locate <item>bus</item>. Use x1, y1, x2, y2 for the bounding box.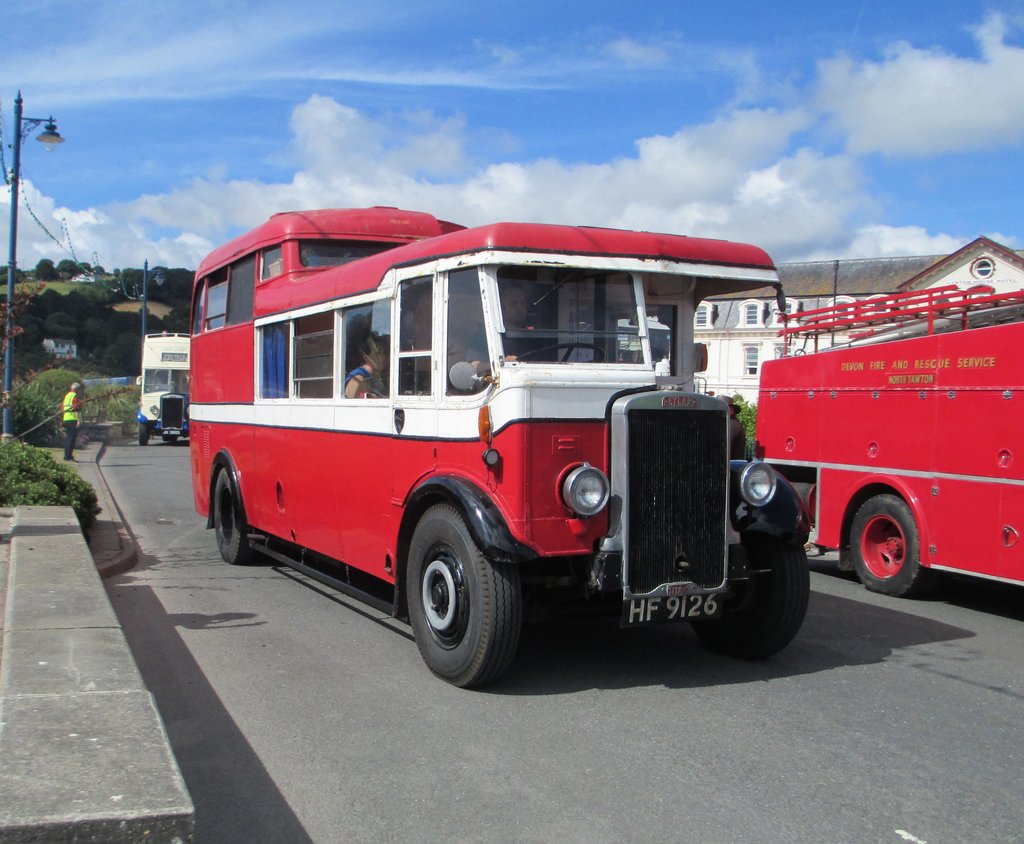
189, 205, 838, 688.
